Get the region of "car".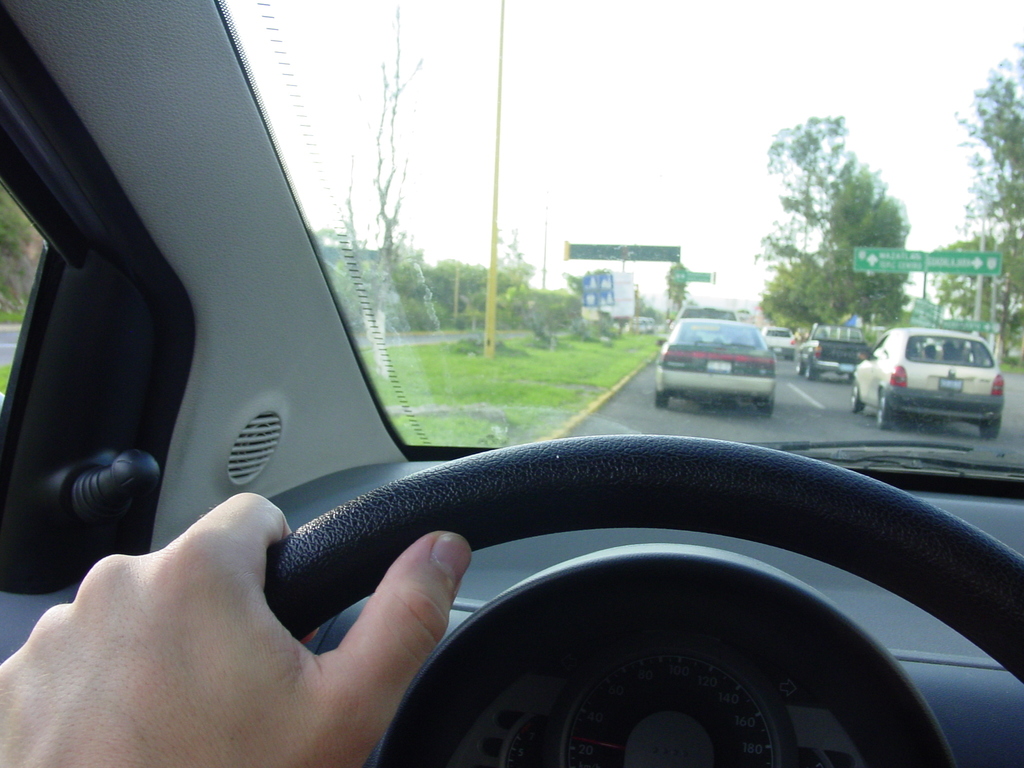
BBox(0, 0, 1023, 767).
